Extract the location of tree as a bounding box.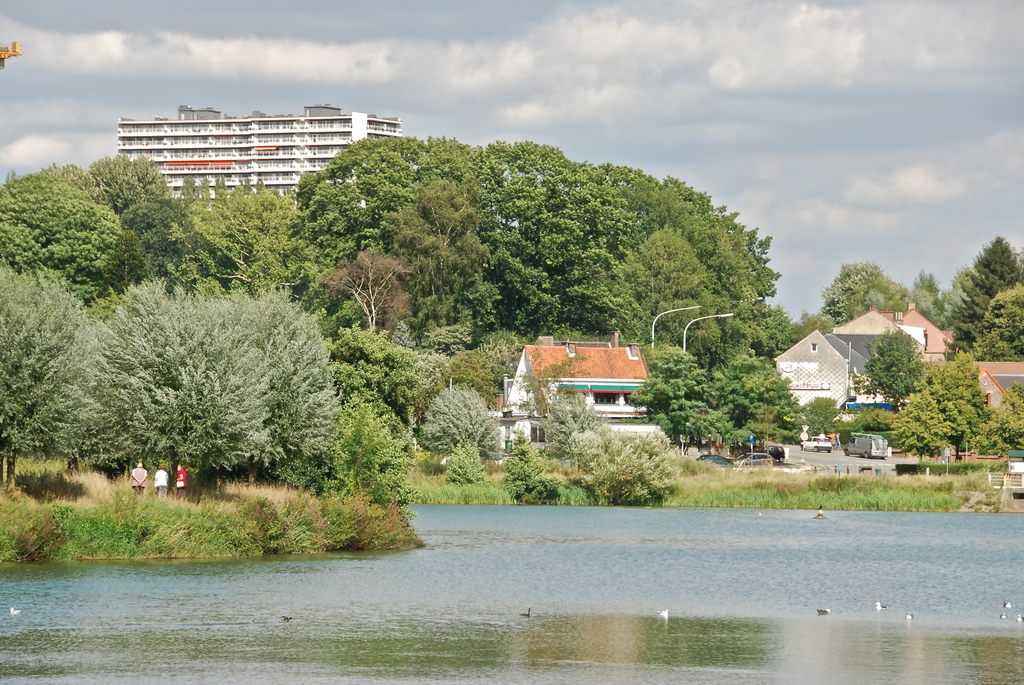
<box>49,253,354,496</box>.
